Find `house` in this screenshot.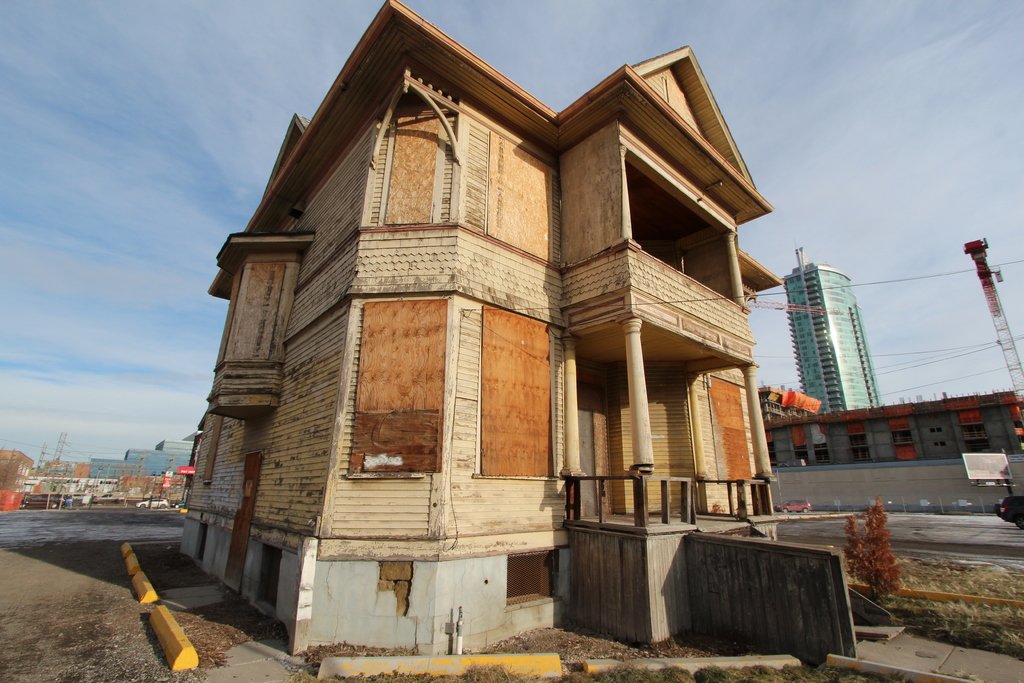
The bounding box for `house` is {"left": 161, "top": 1, "right": 832, "bottom": 661}.
